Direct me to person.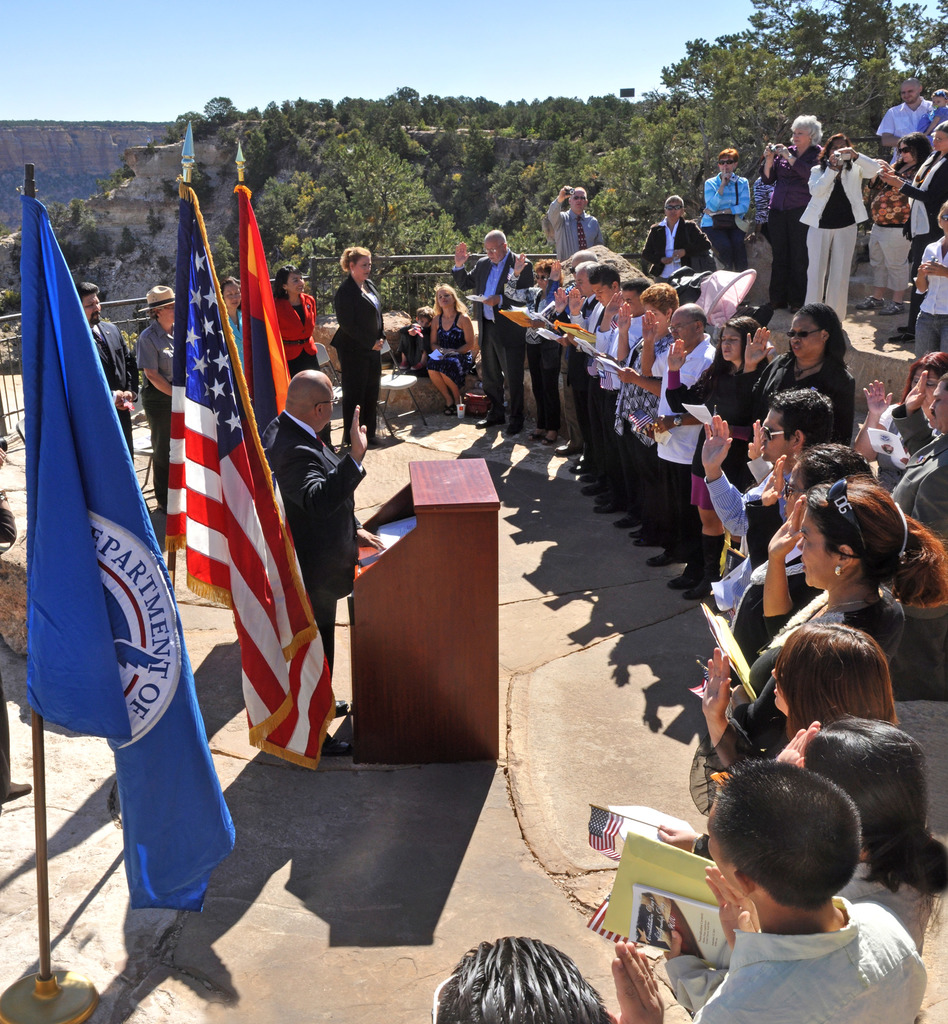
Direction: <box>81,283,140,467</box>.
